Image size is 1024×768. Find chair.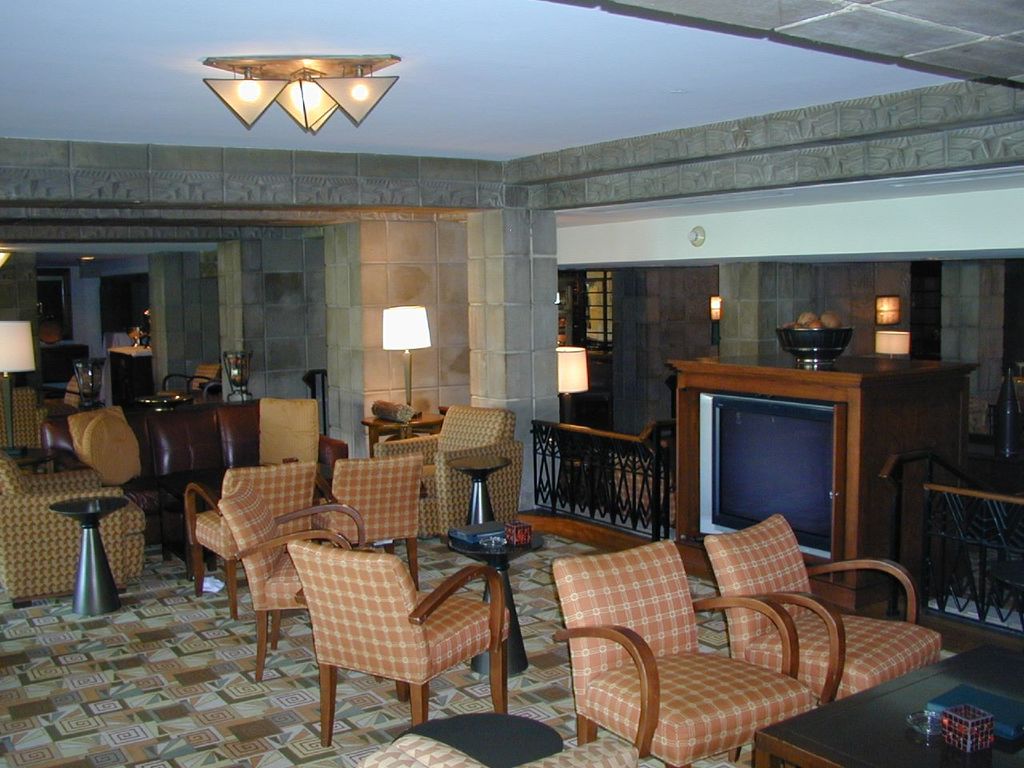
left=154, top=365, right=225, bottom=399.
